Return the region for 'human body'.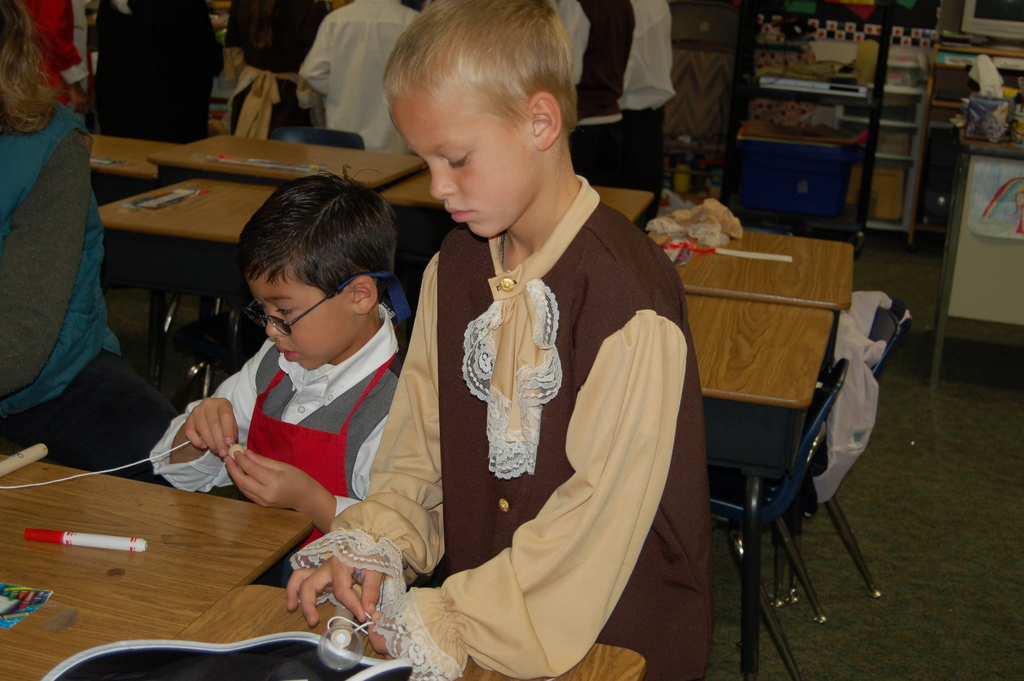
box(355, 22, 708, 680).
